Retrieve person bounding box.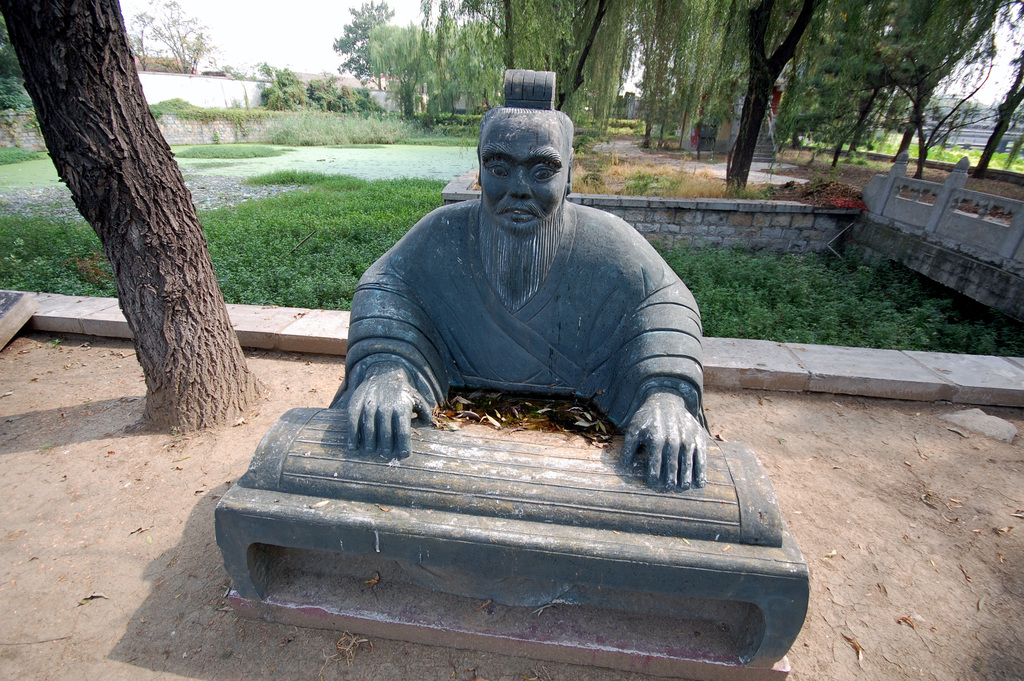
Bounding box: left=325, top=69, right=714, bottom=486.
